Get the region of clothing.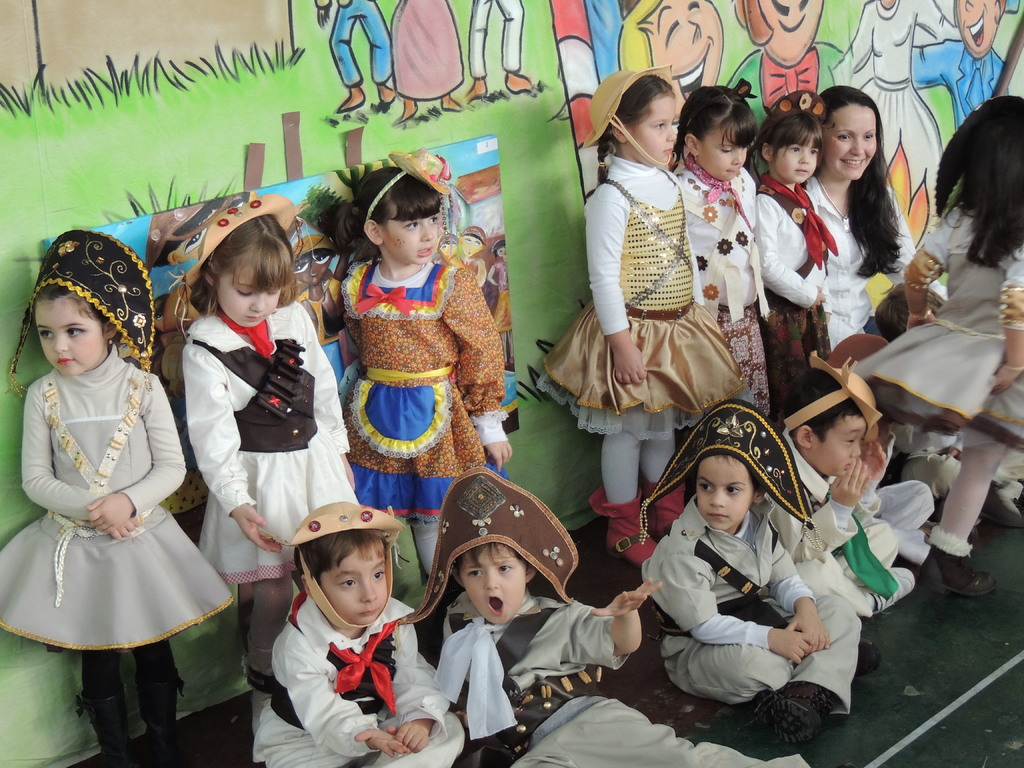
bbox=[326, 232, 490, 500].
